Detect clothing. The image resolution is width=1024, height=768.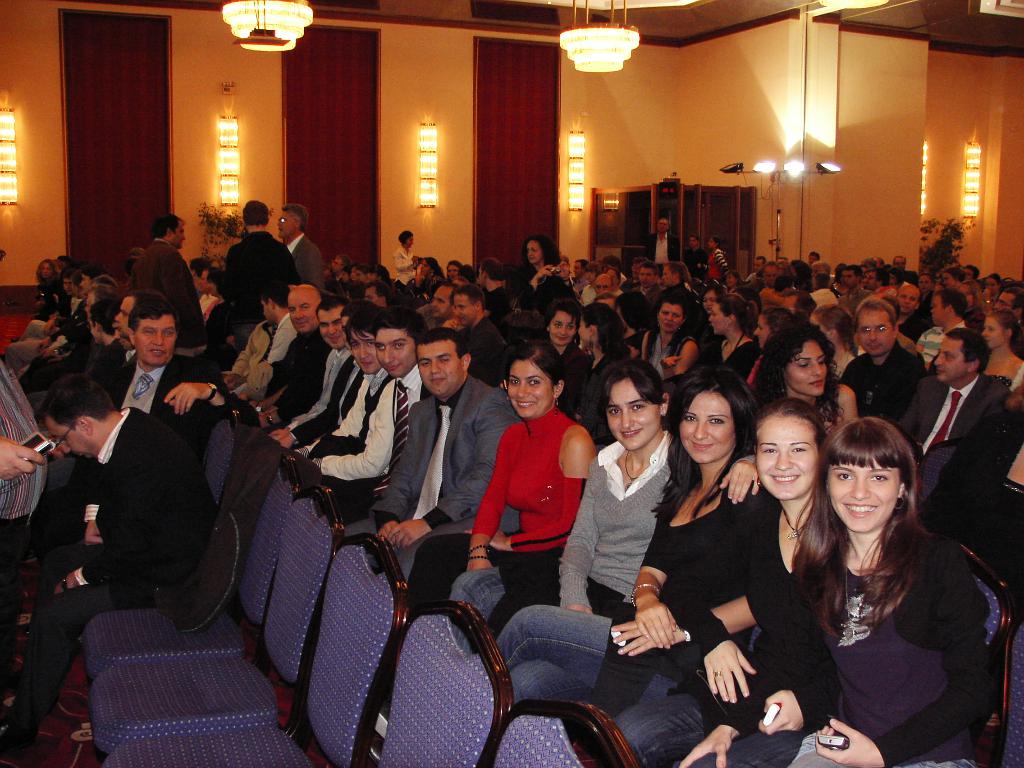
{"left": 573, "top": 274, "right": 591, "bottom": 290}.
